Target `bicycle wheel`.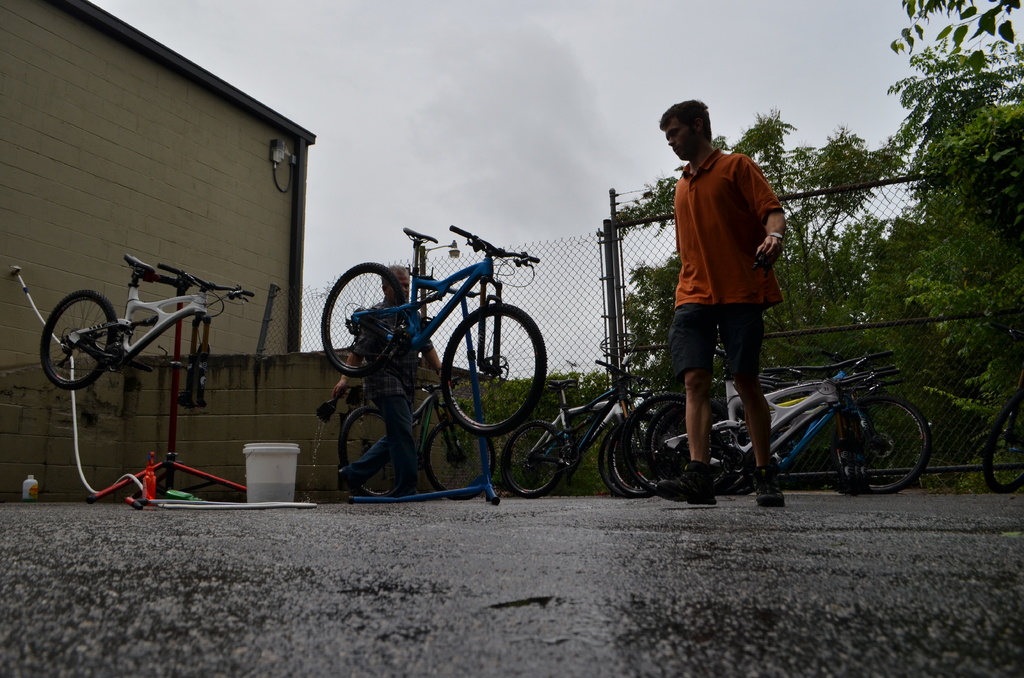
Target region: [left=501, top=419, right=568, bottom=501].
